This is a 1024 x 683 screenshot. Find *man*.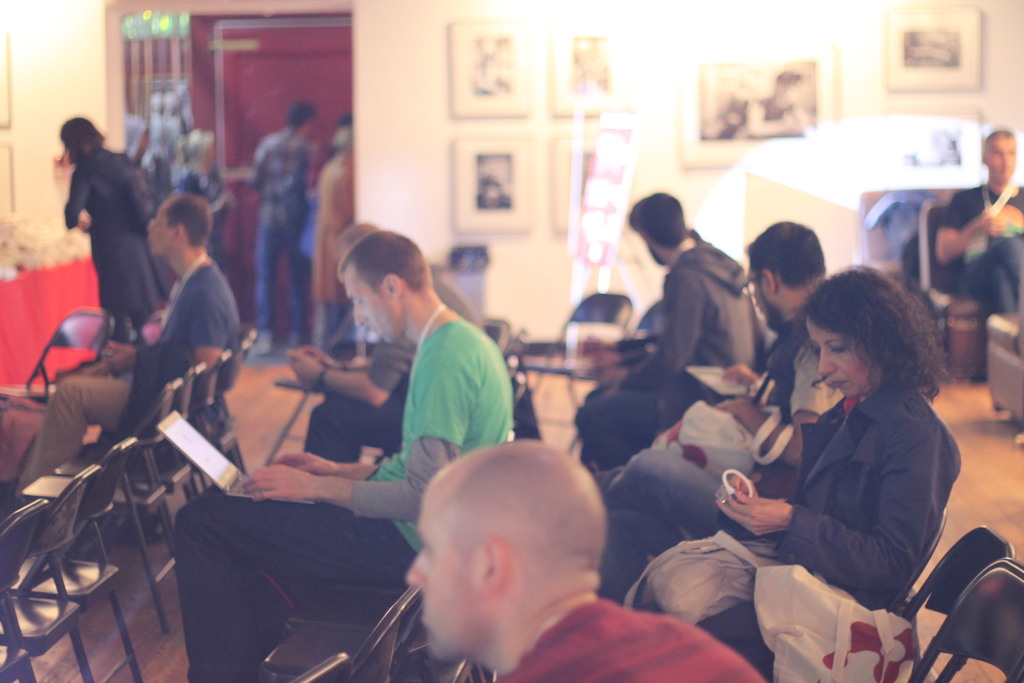
Bounding box: (349,436,706,682).
